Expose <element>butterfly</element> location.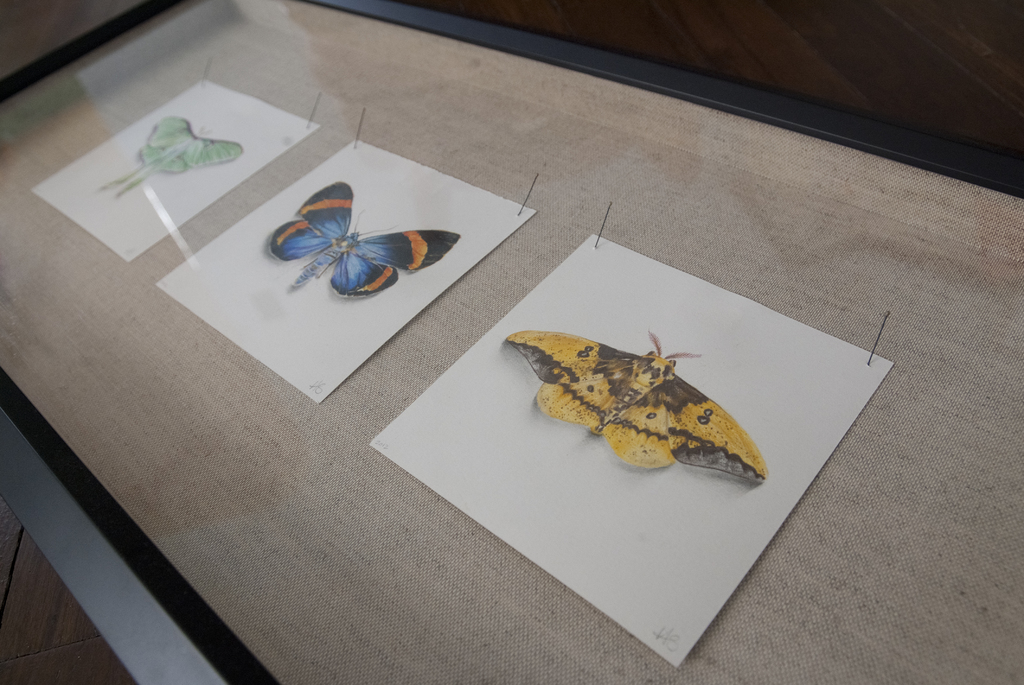
Exposed at <bbox>257, 172, 451, 303</bbox>.
